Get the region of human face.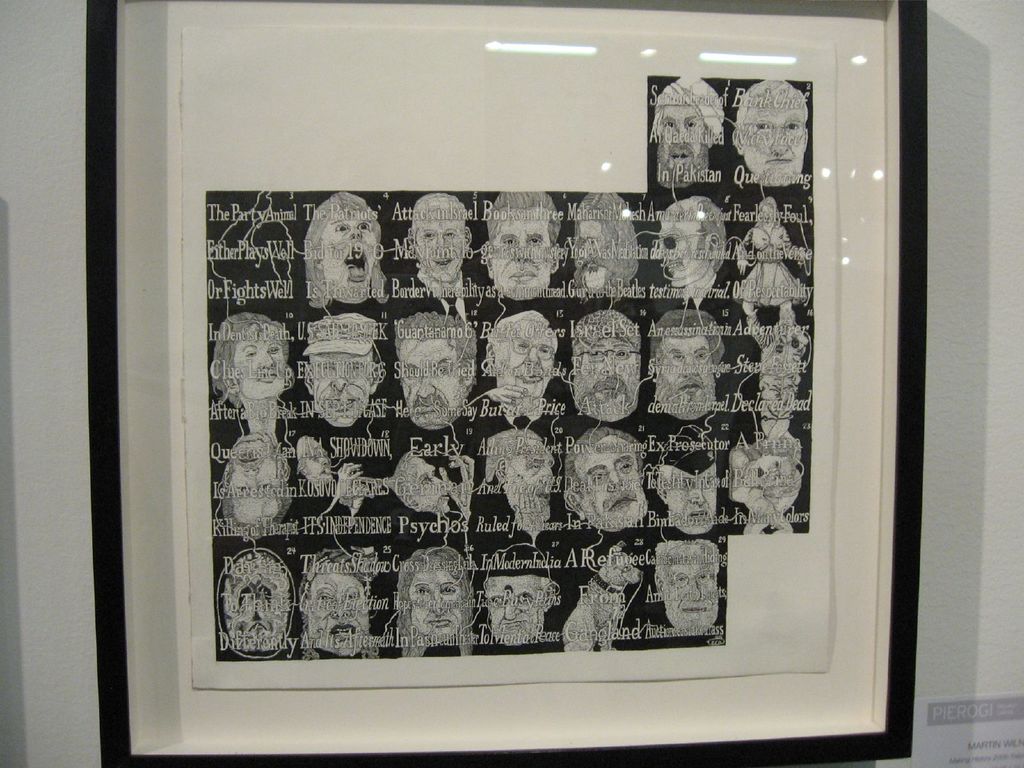
(left=423, top=465, right=445, bottom=511).
